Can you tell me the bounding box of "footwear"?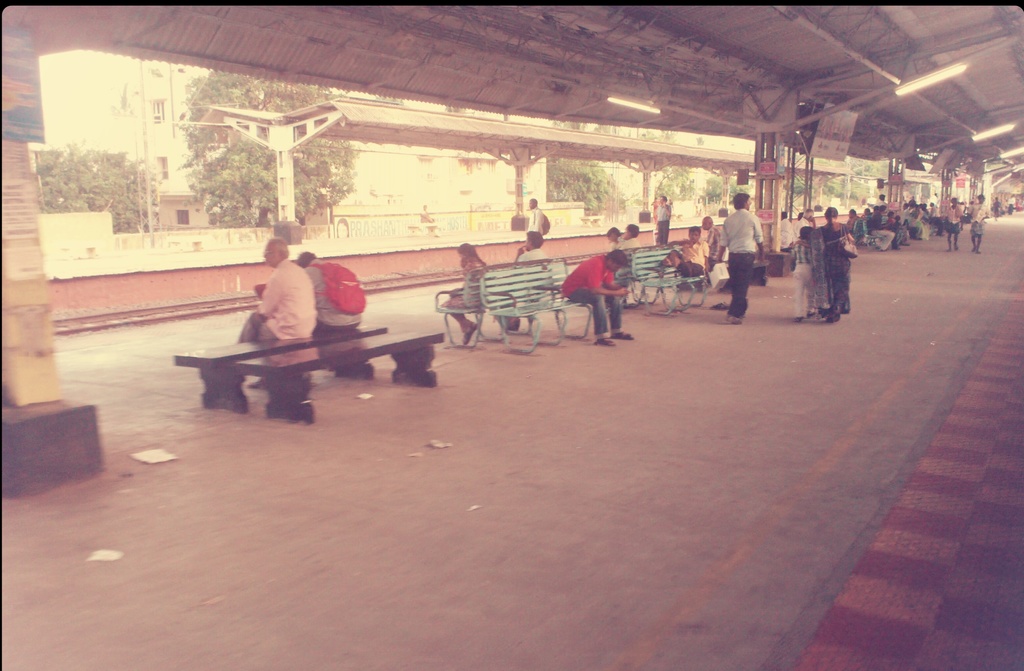
[left=246, top=378, right=264, bottom=388].
